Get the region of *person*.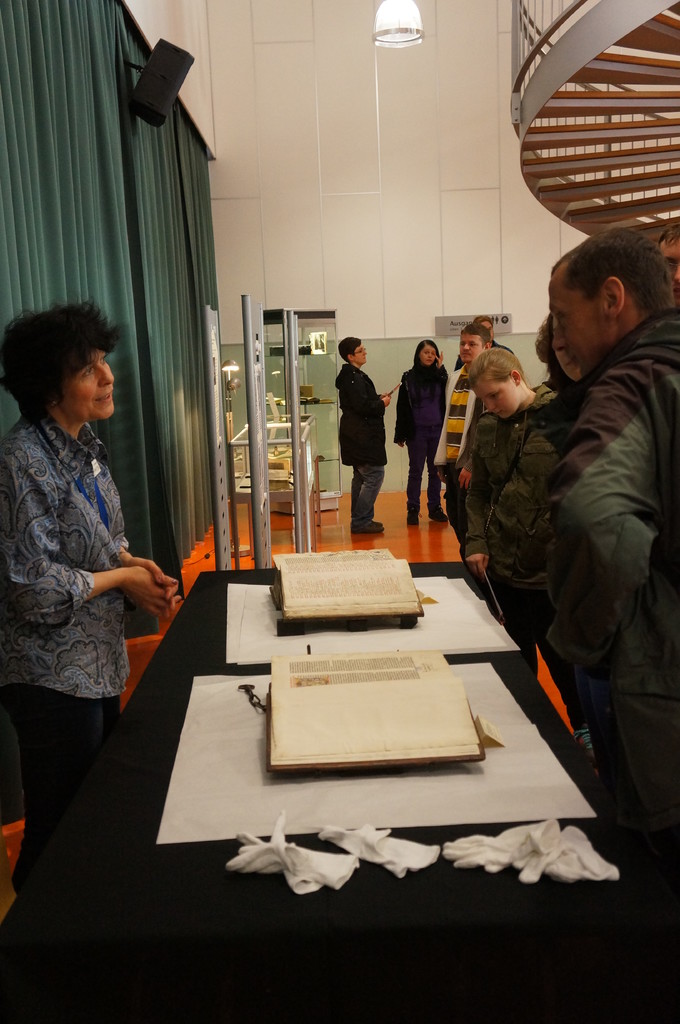
box(542, 230, 679, 1018).
